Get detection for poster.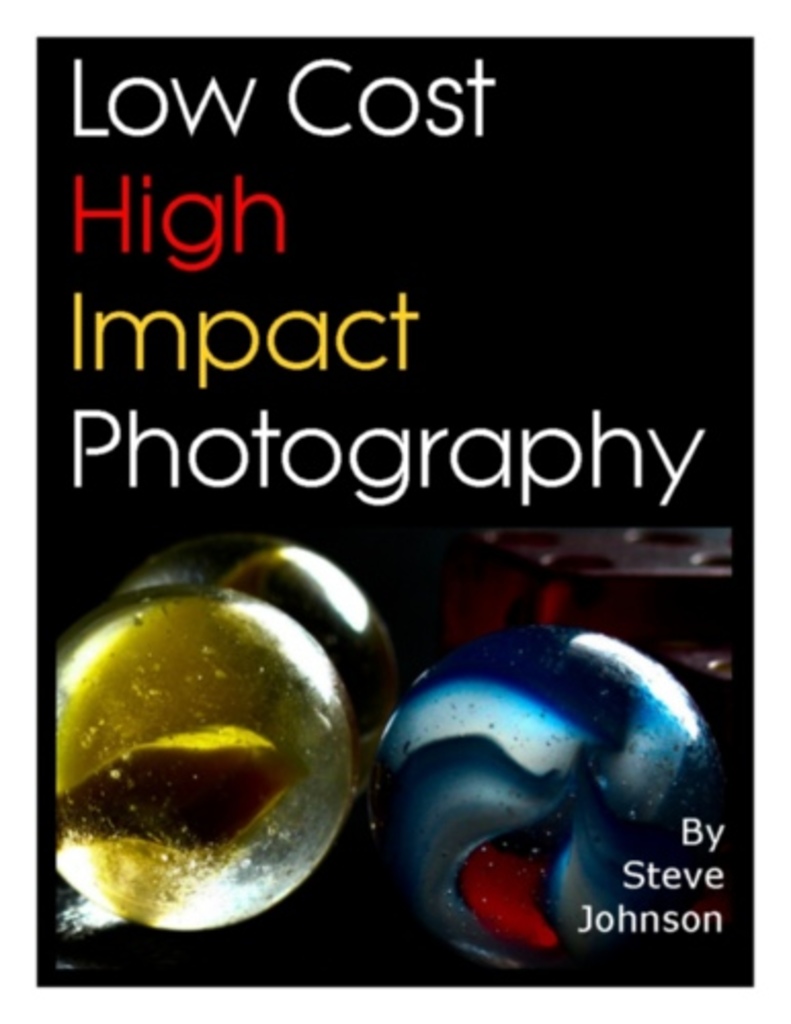
Detection: select_region(0, 0, 789, 1022).
